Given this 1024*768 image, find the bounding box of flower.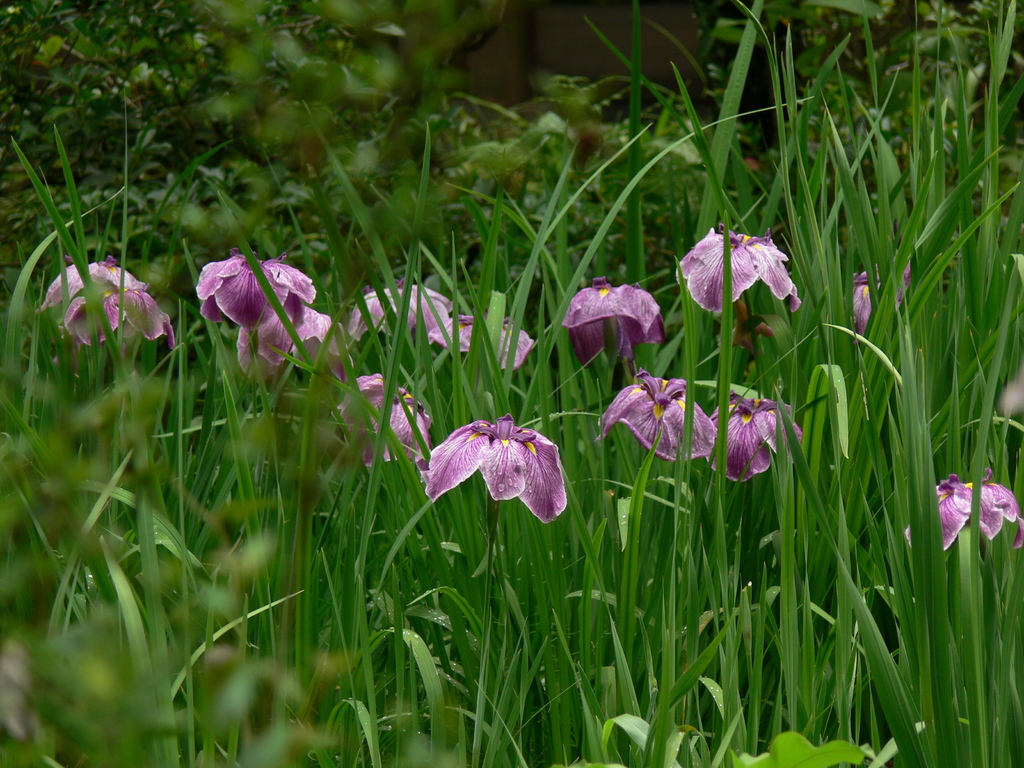
bbox=[417, 404, 578, 524].
